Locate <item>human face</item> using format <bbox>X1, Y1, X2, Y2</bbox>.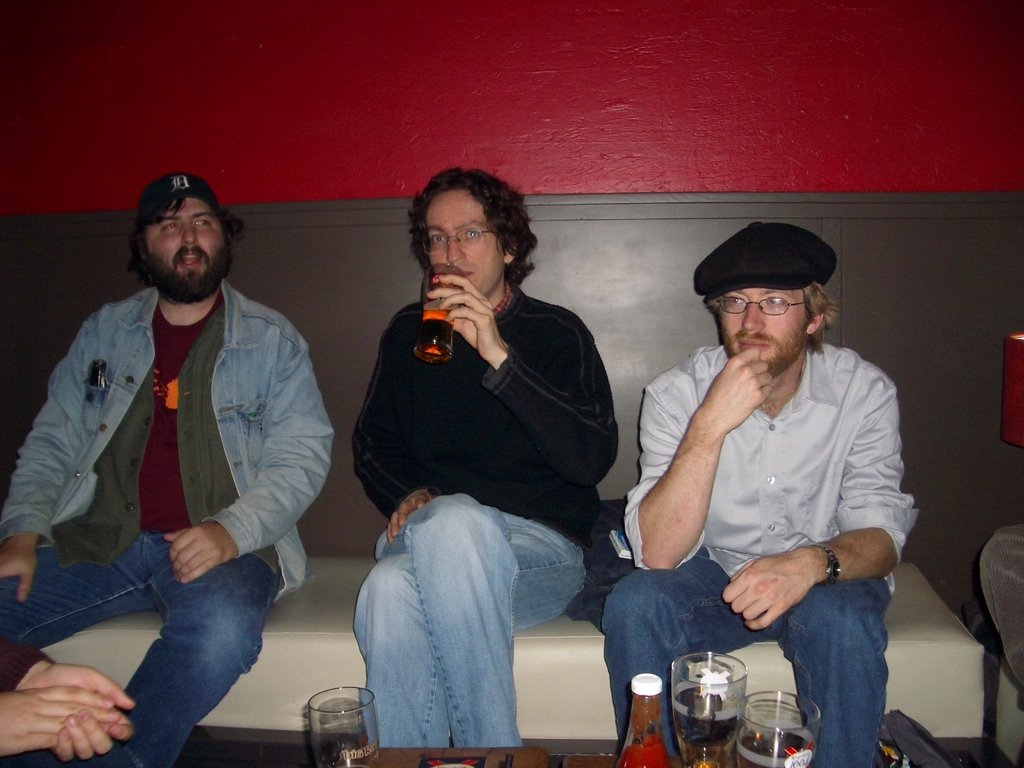
<bbox>719, 286, 807, 371</bbox>.
